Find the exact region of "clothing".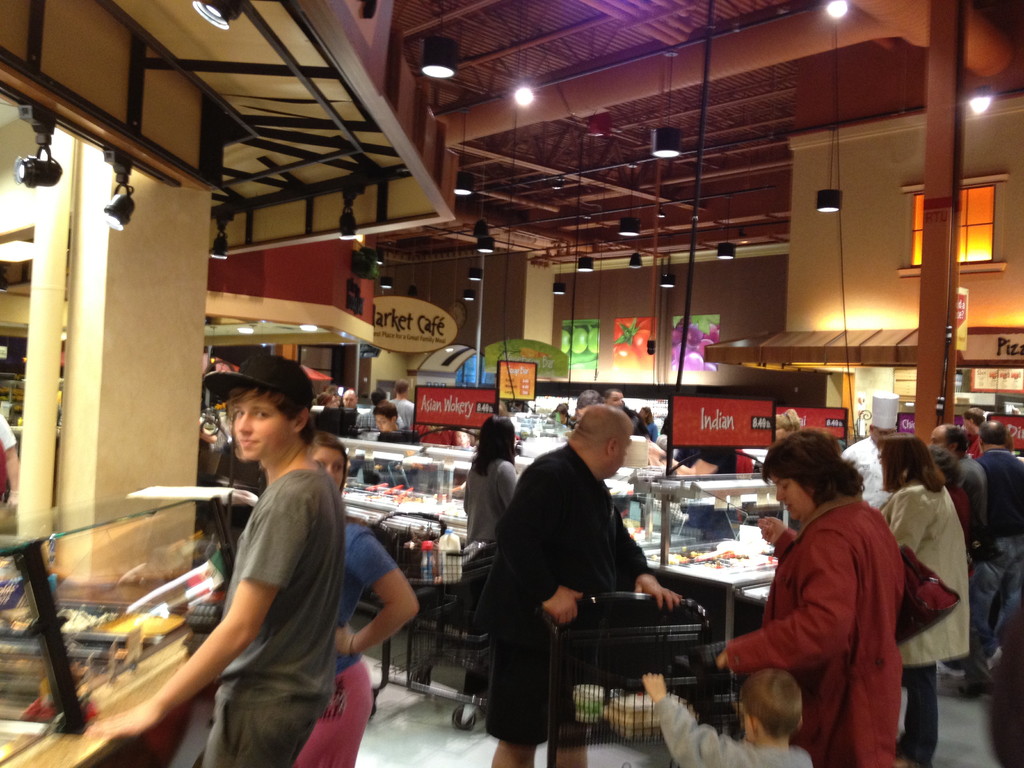
Exact region: <box>477,445,648,749</box>.
